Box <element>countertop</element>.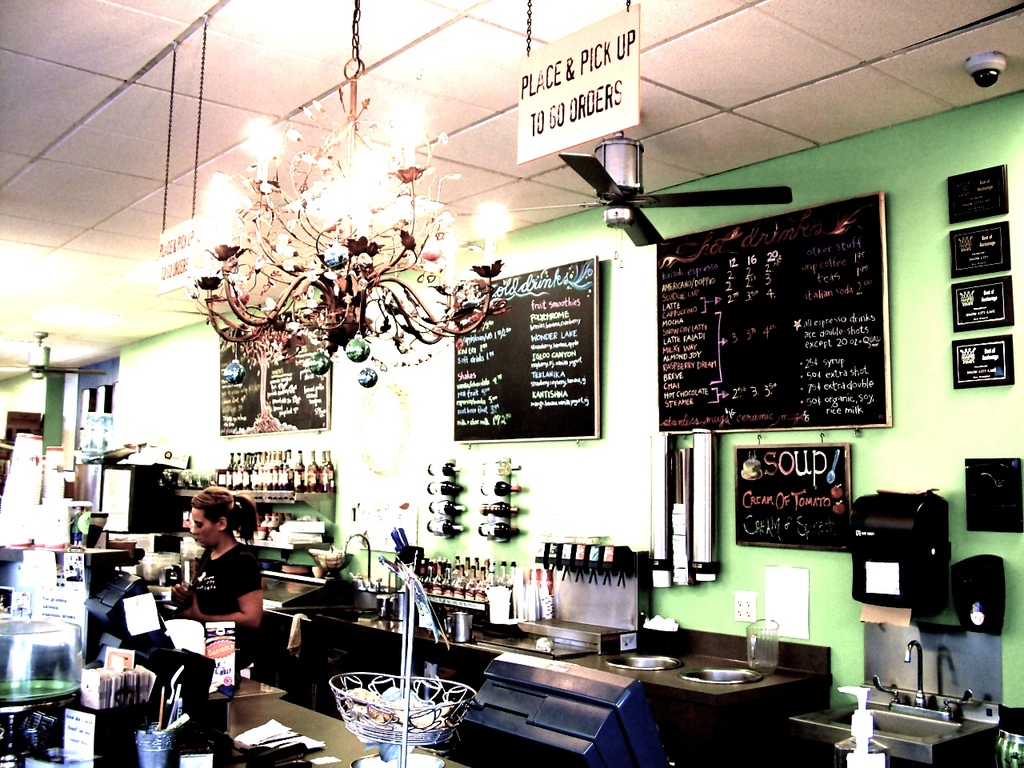
bbox(207, 676, 462, 767).
